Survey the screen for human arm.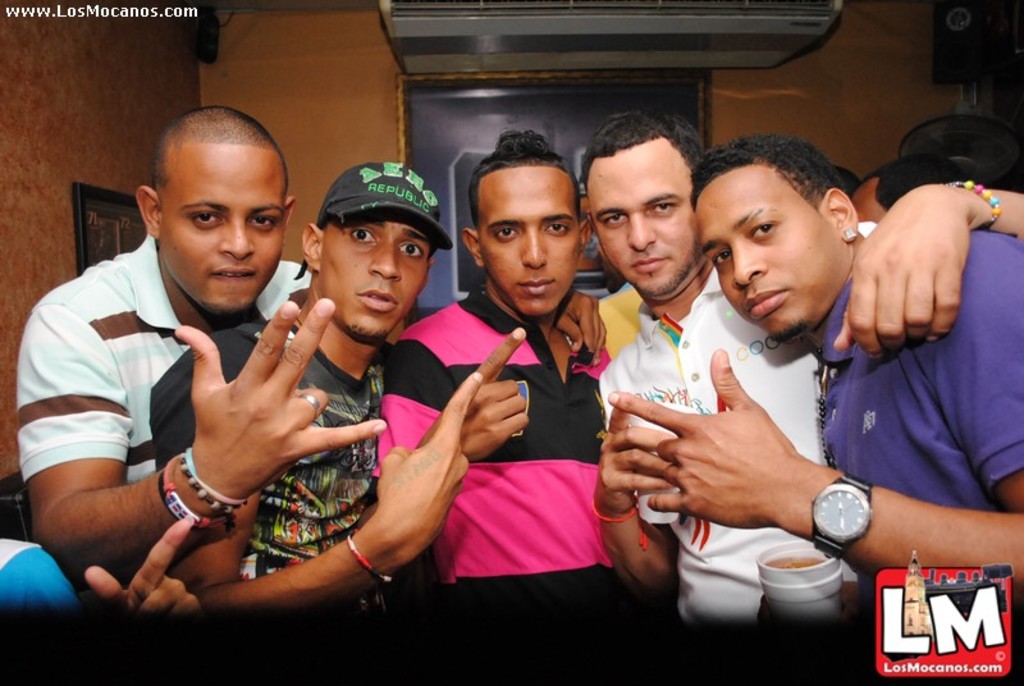
Survey found: Rect(608, 229, 1023, 590).
